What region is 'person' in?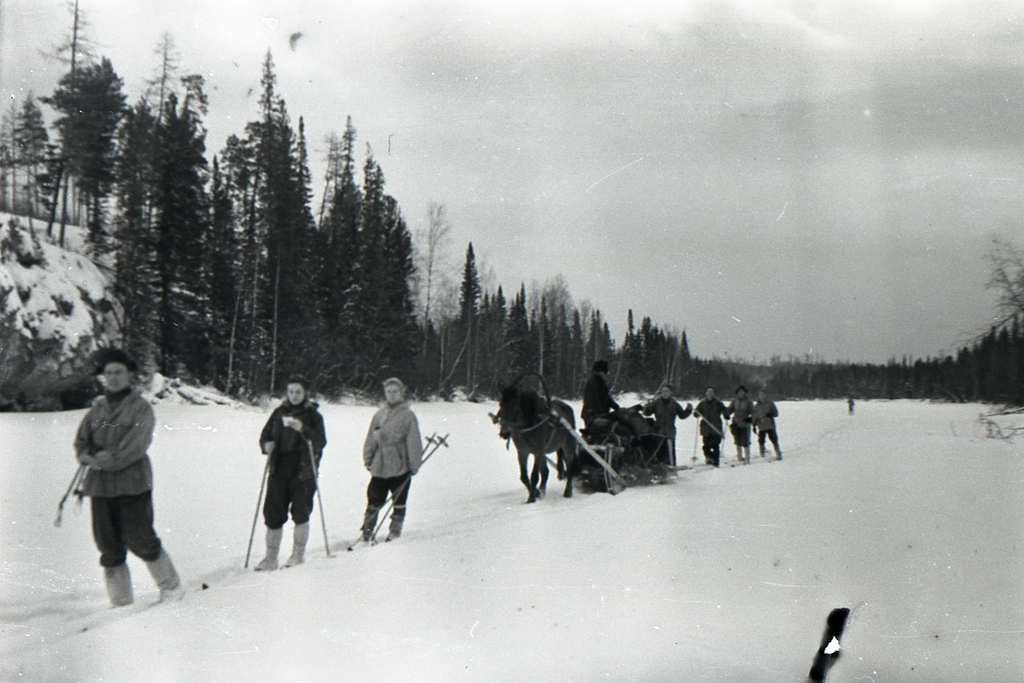
crop(755, 390, 784, 463).
